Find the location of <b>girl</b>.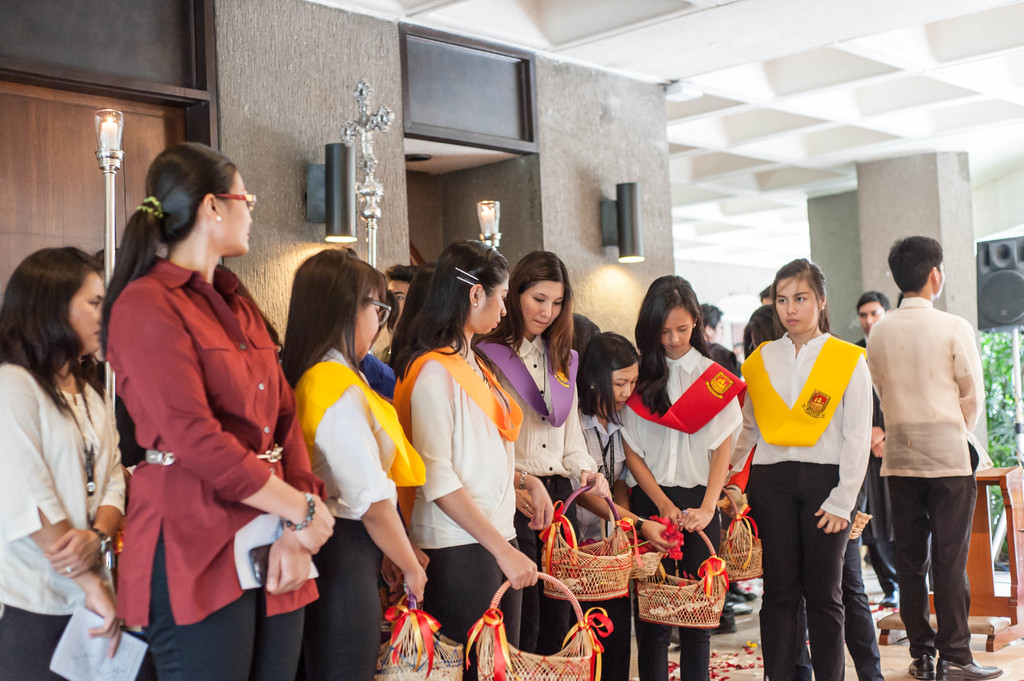
Location: x1=611, y1=269, x2=742, y2=670.
